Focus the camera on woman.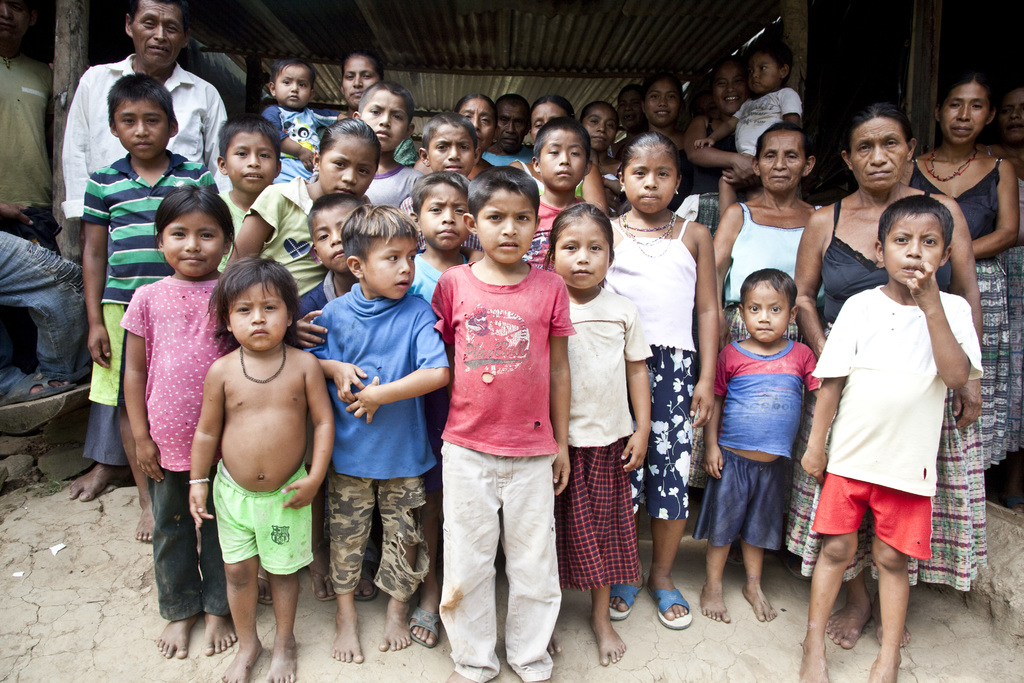
Focus region: bbox=[920, 60, 1020, 258].
